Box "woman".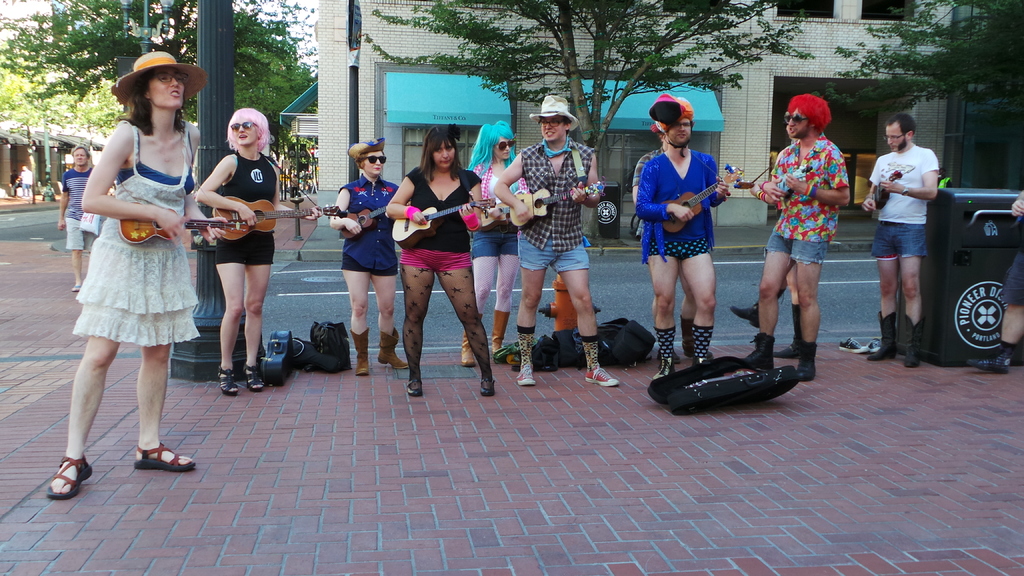
[180, 112, 278, 378].
